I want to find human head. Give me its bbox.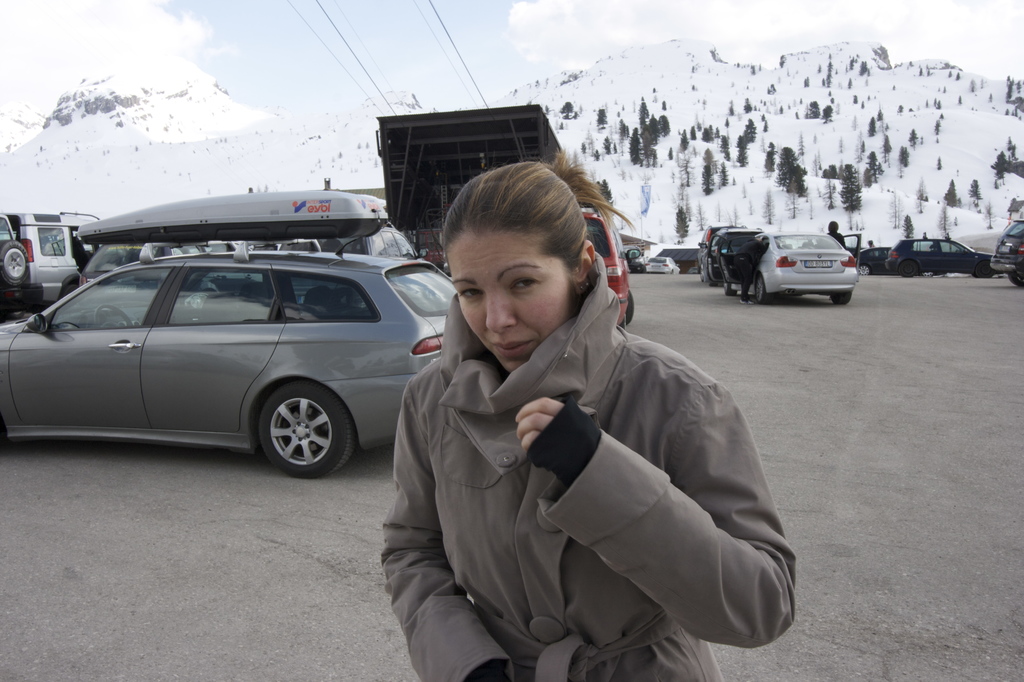
<bbox>430, 158, 600, 352</bbox>.
